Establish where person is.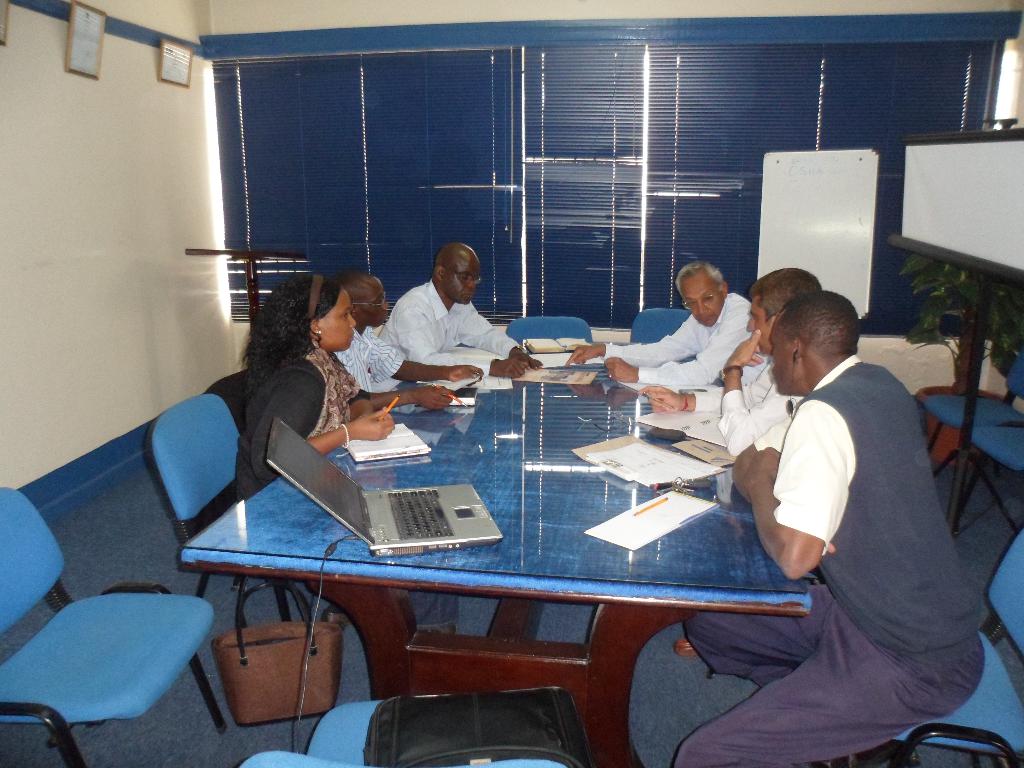
Established at x1=232, y1=273, x2=435, y2=638.
